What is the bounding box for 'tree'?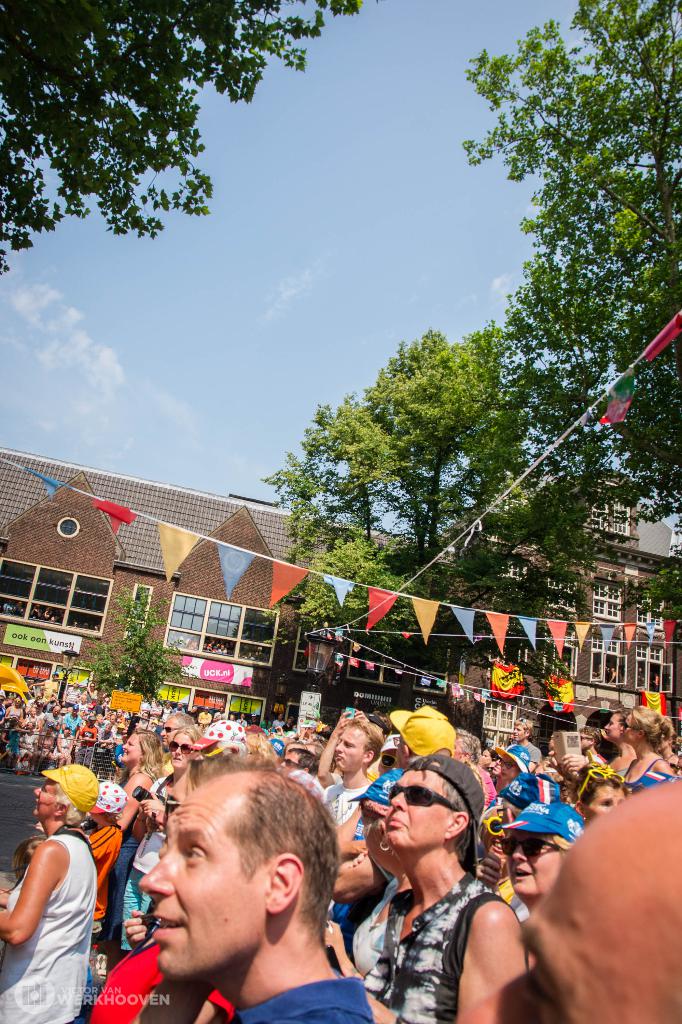
detection(0, 0, 361, 283).
